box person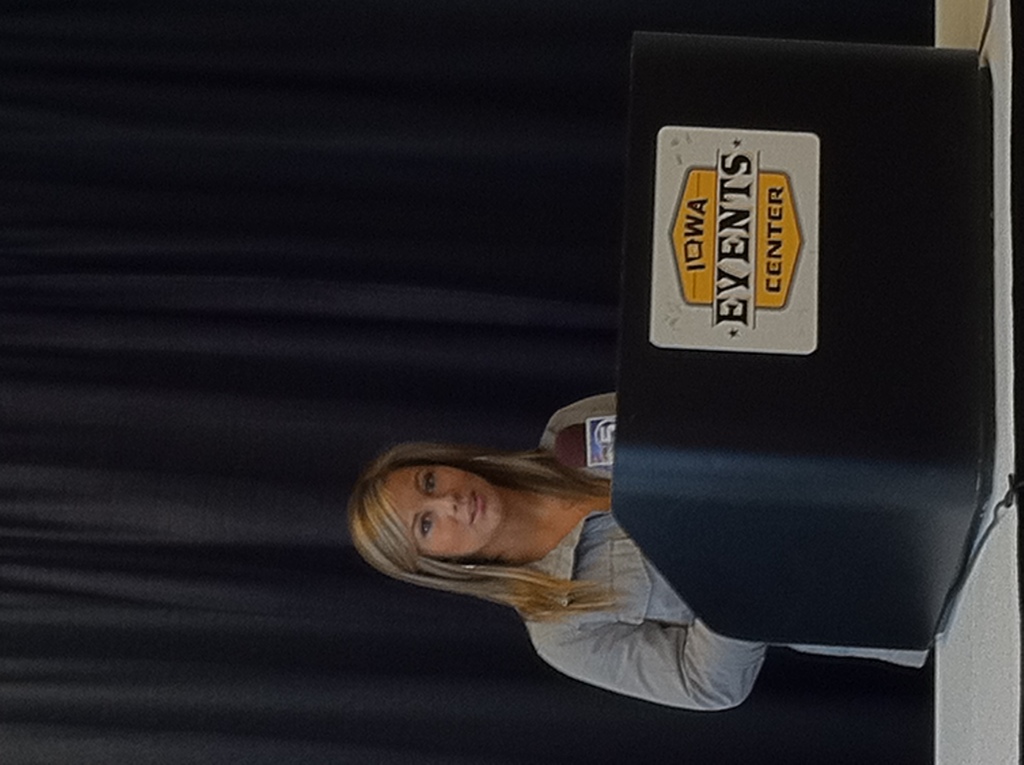
box=[348, 392, 935, 715]
